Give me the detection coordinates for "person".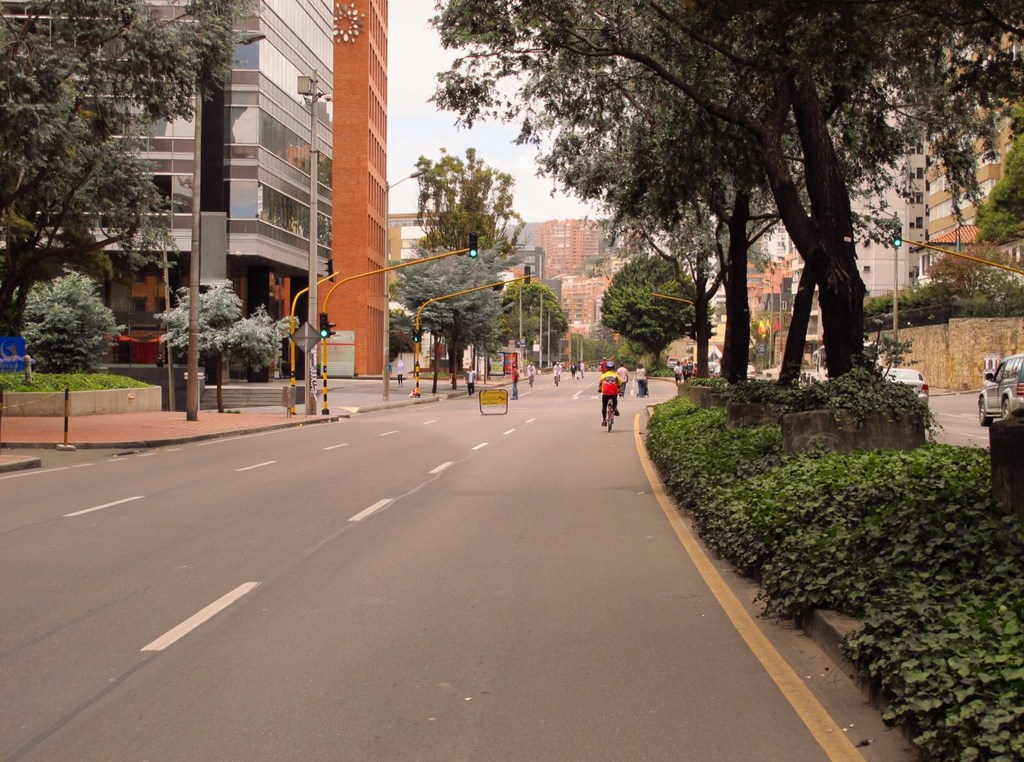
(681,358,686,384).
